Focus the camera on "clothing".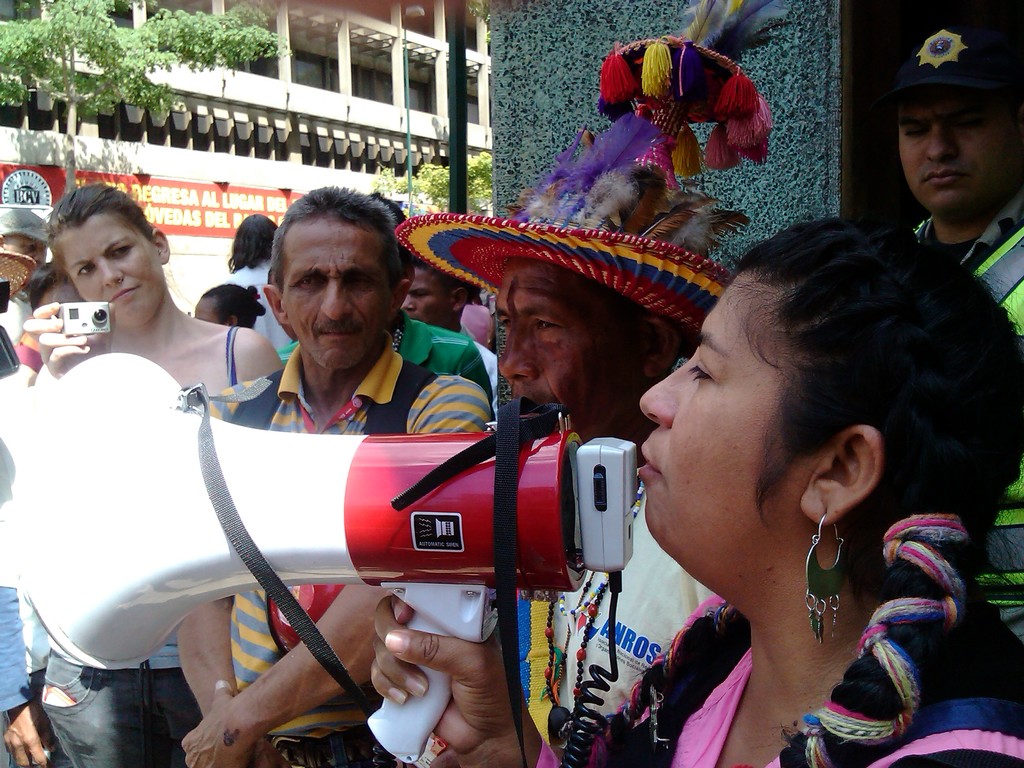
Focus region: bbox(41, 323, 242, 767).
